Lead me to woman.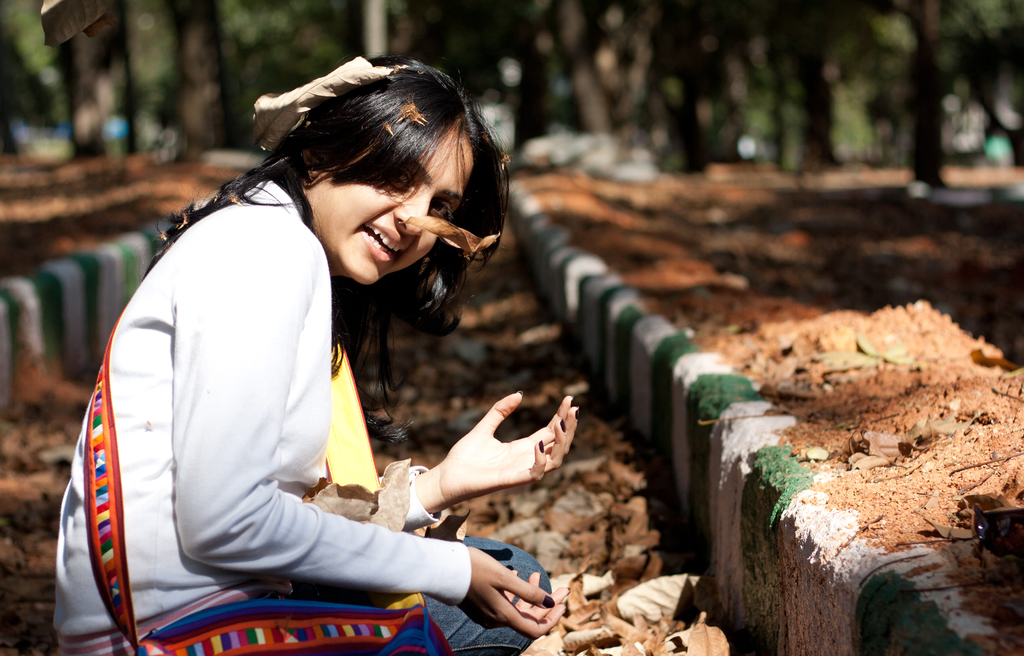
Lead to bbox=(80, 59, 570, 655).
